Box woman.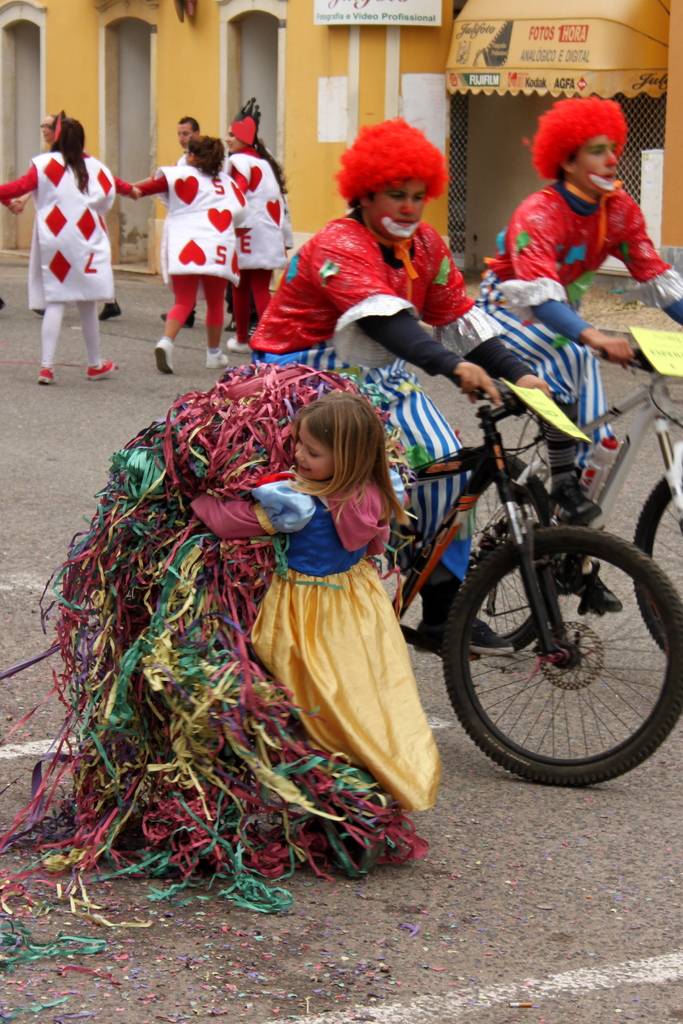
[left=220, top=116, right=293, bottom=358].
